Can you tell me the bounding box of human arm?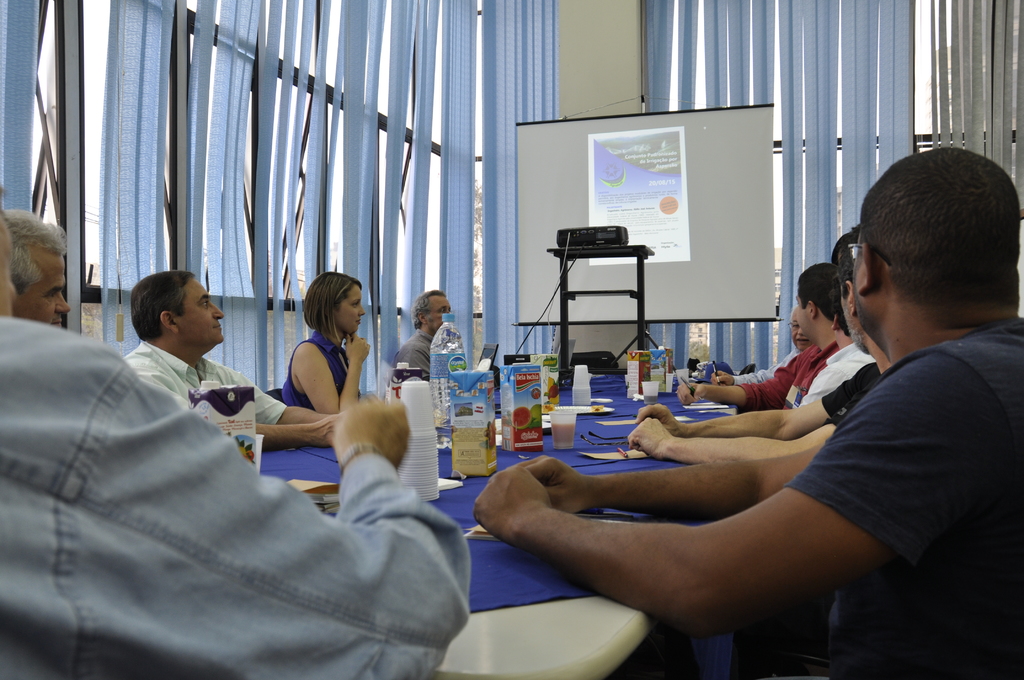
478,416,916,652.
